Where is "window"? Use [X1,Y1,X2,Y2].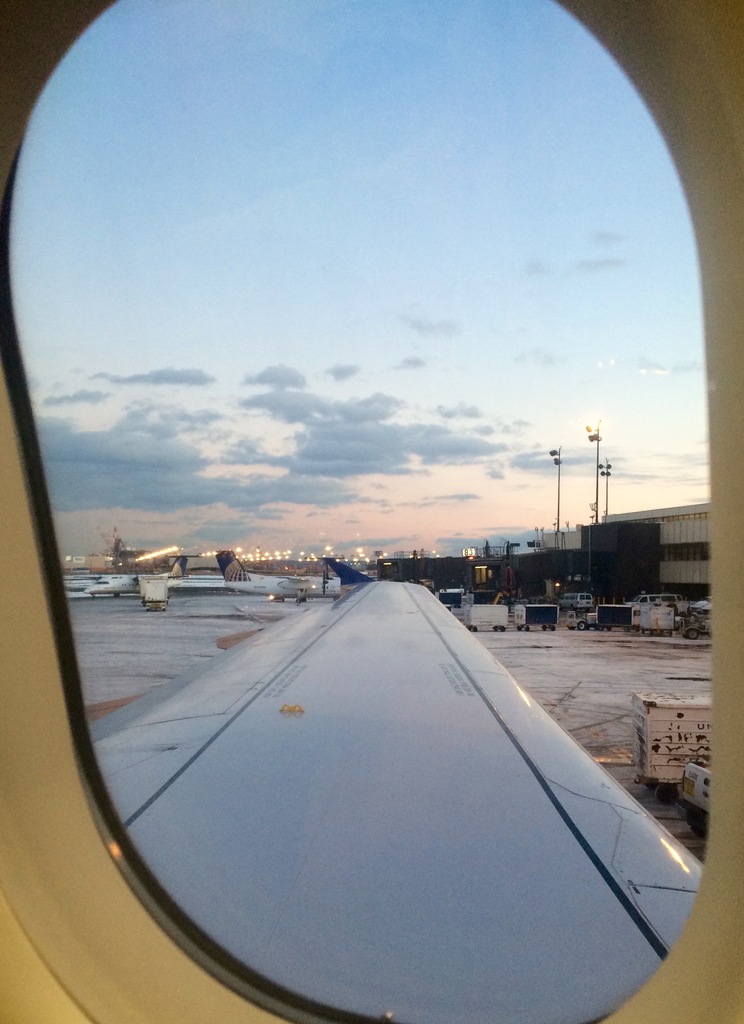
[0,67,688,881].
